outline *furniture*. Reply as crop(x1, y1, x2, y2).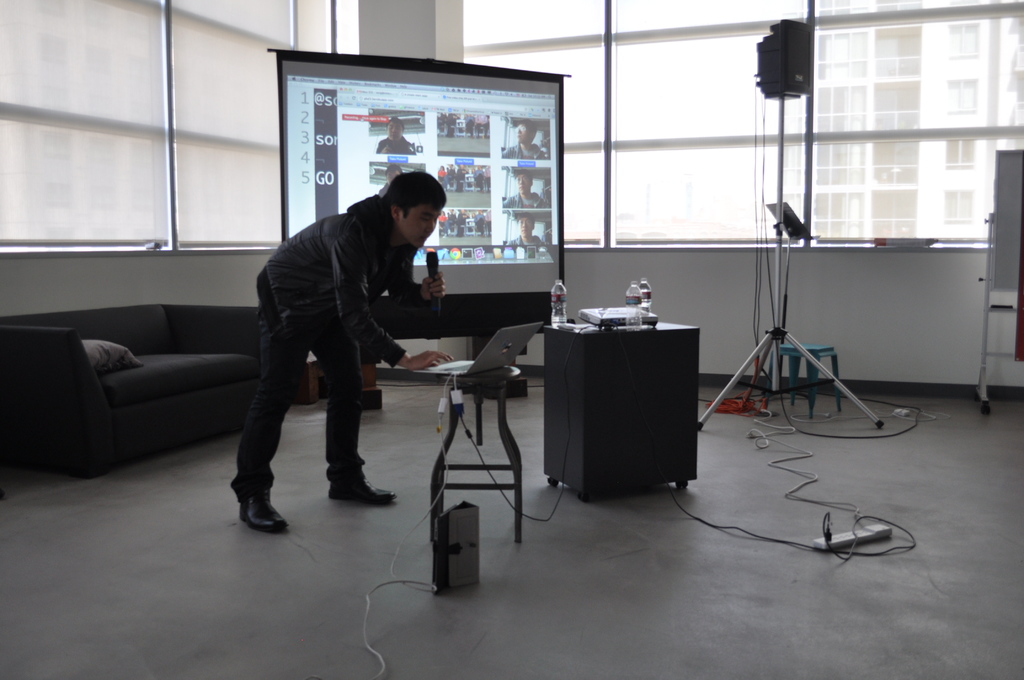
crop(0, 302, 266, 476).
